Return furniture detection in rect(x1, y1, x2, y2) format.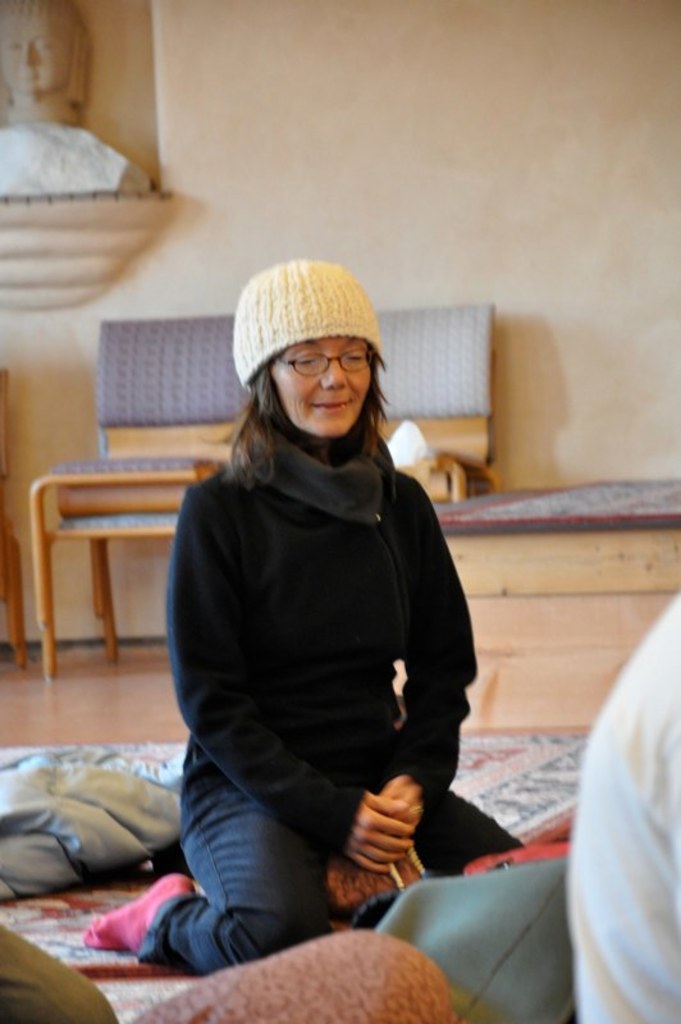
rect(366, 301, 508, 507).
